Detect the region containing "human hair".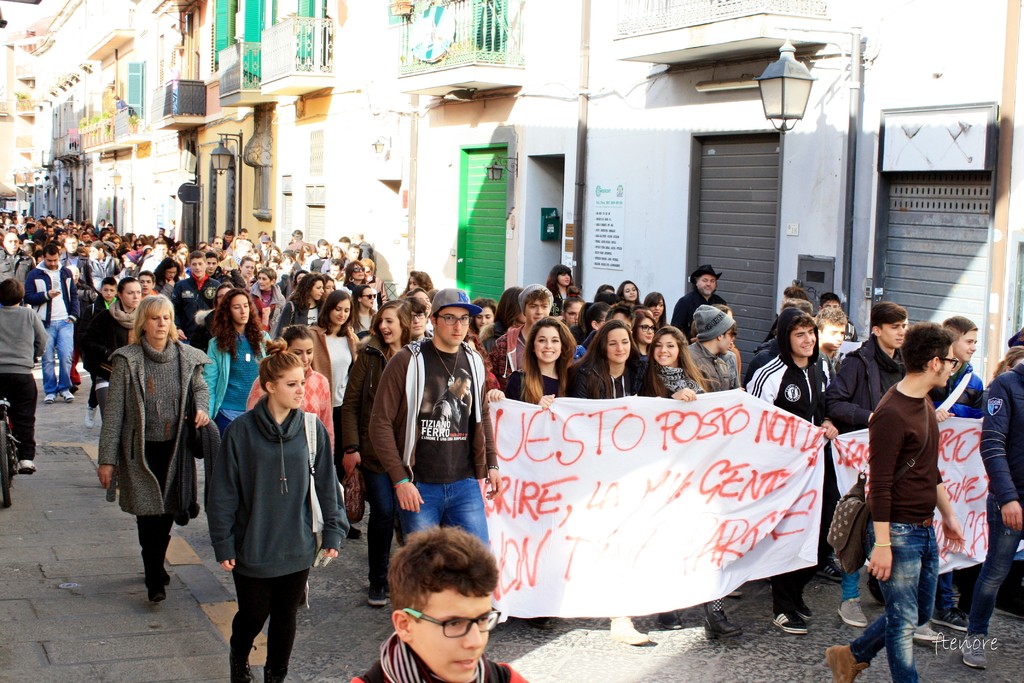
region(399, 268, 436, 294).
